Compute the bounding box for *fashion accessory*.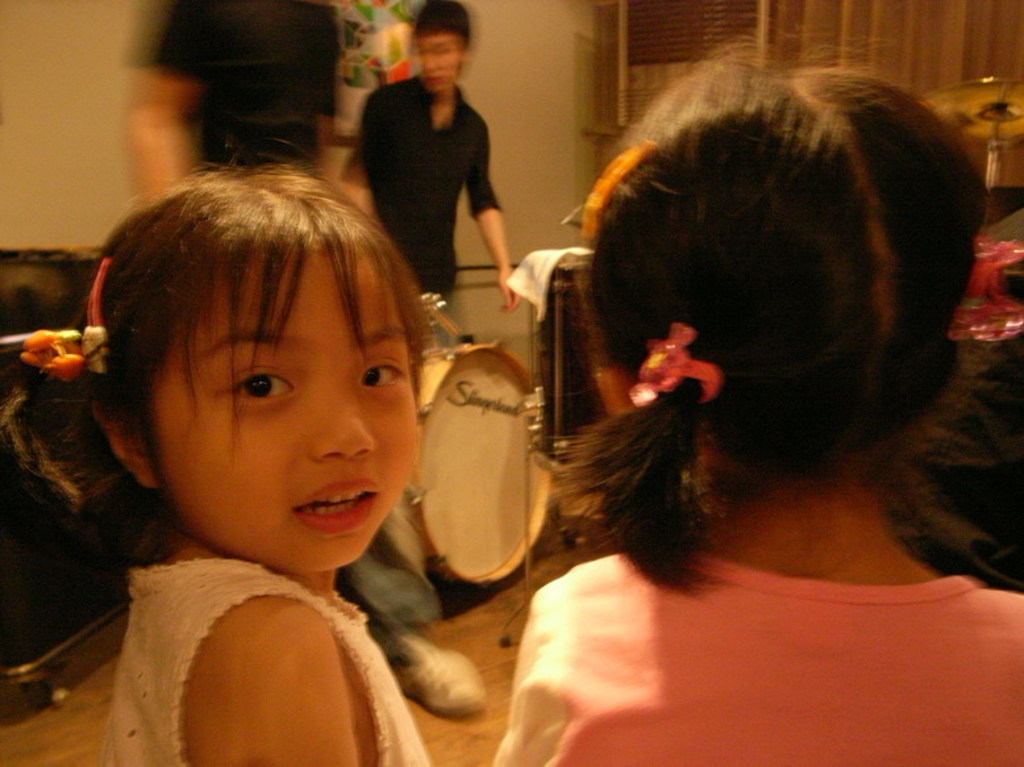
<box>20,324,90,379</box>.
